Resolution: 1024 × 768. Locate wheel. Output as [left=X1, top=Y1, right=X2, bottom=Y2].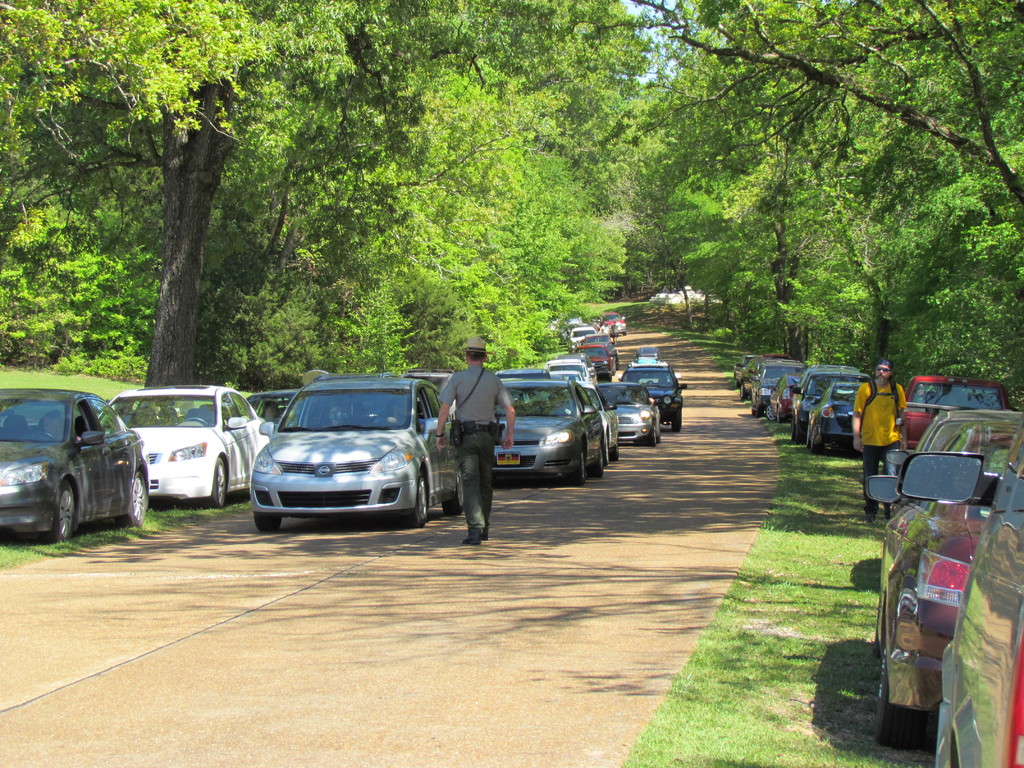
[left=675, top=418, right=680, bottom=436].
